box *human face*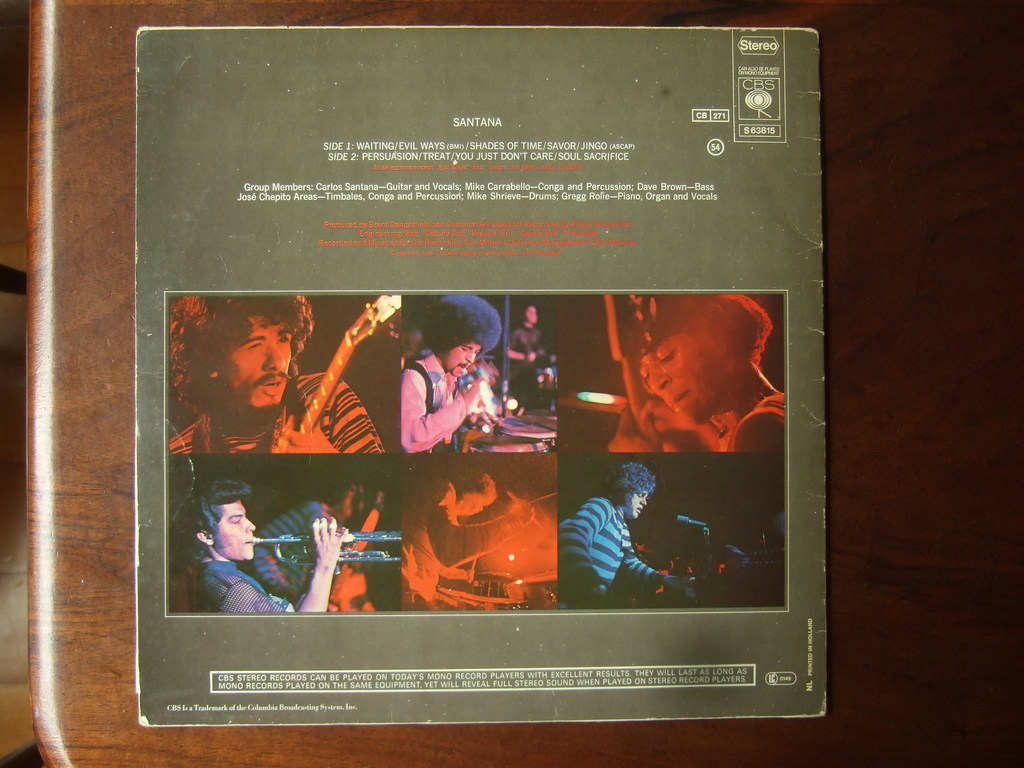
pyautogui.locateOnScreen(212, 503, 255, 559)
